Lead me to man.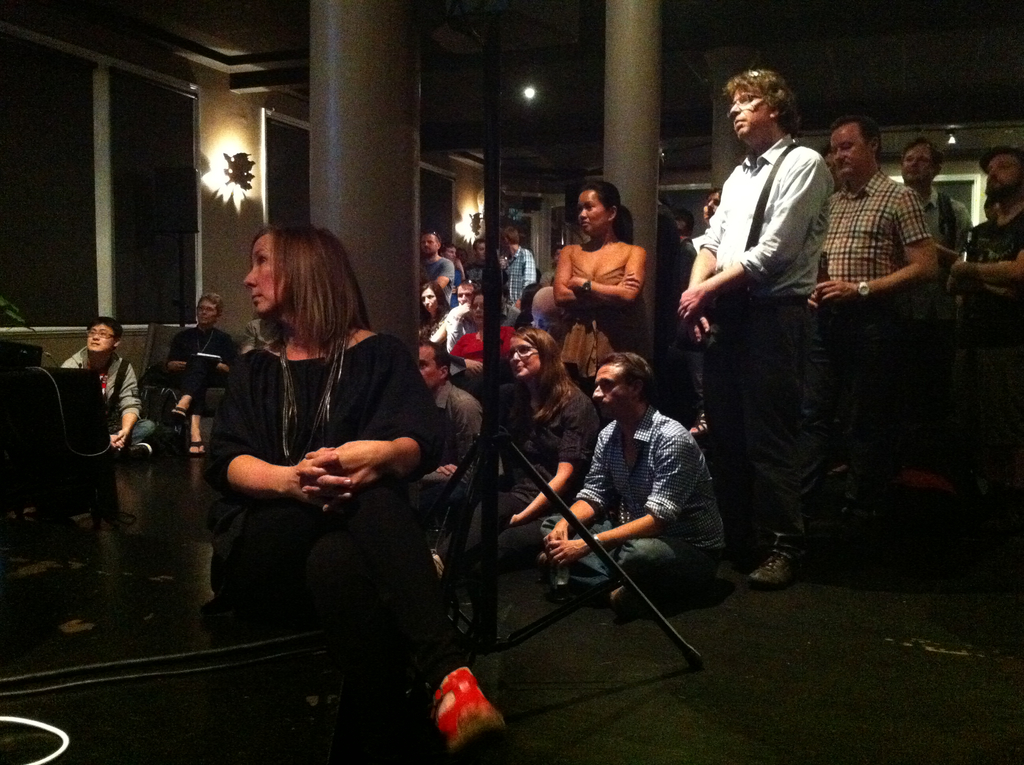
Lead to [left=56, top=316, right=159, bottom=460].
